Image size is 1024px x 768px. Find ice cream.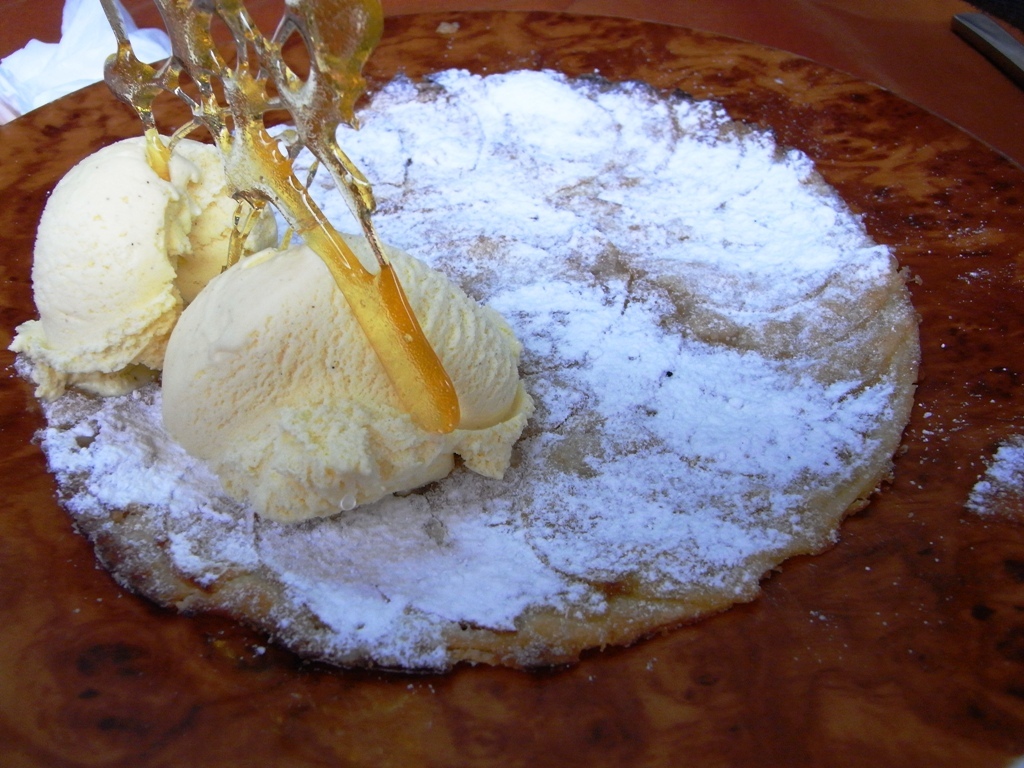
(left=9, top=131, right=277, bottom=405).
